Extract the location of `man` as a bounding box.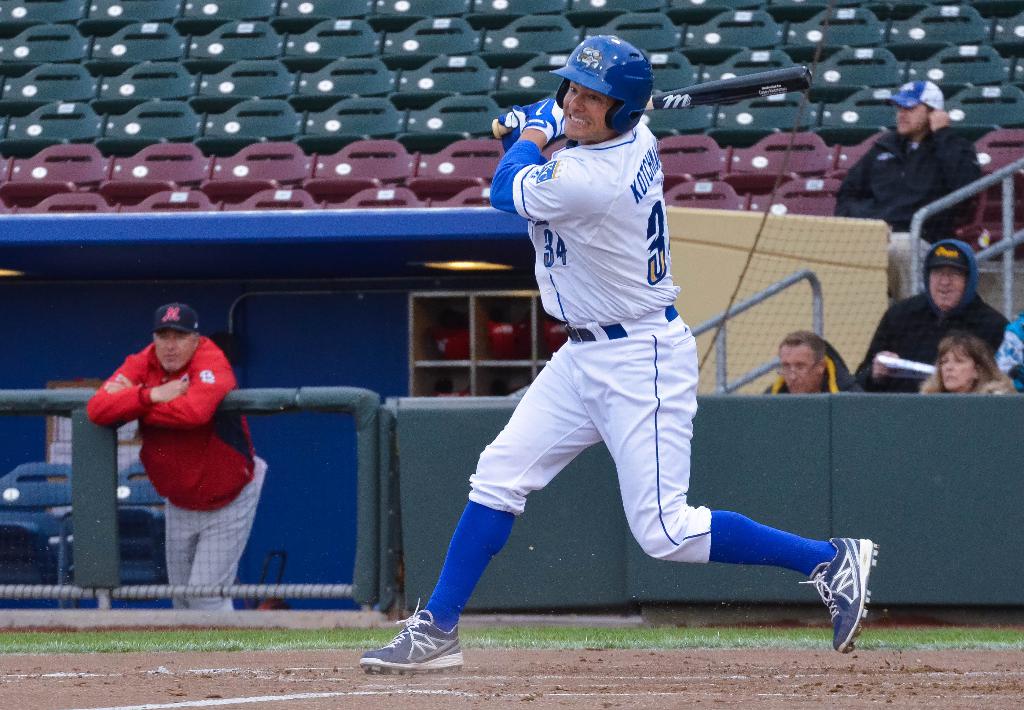
[358,33,879,675].
